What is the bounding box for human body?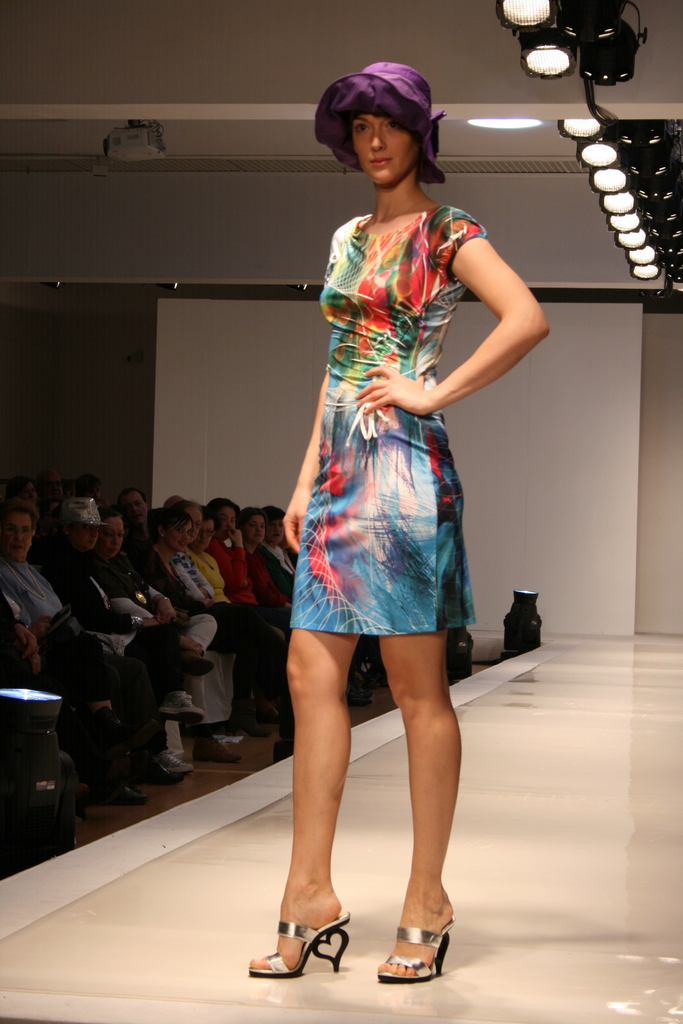
left=118, top=484, right=158, bottom=545.
